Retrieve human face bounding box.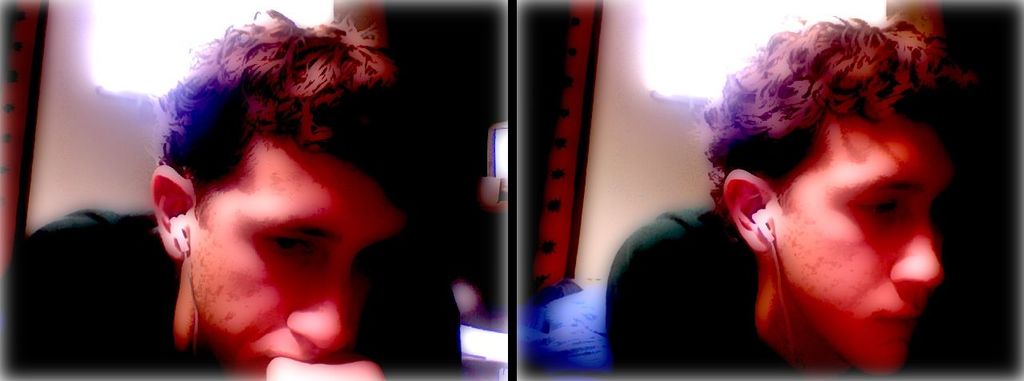
Bounding box: BBox(190, 134, 405, 380).
